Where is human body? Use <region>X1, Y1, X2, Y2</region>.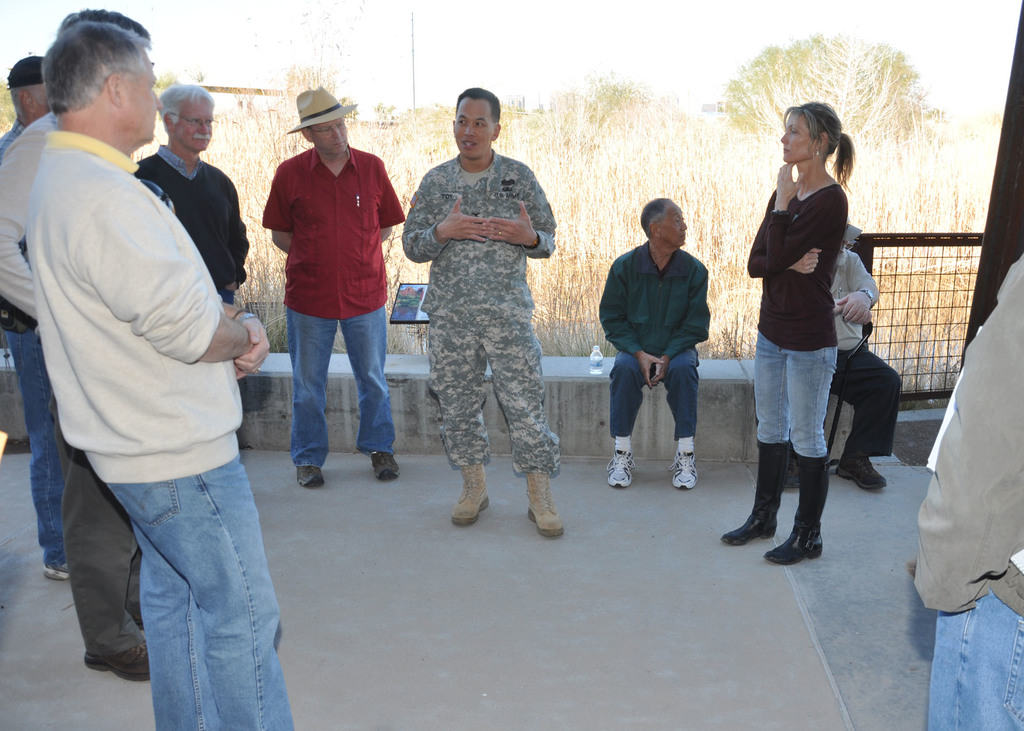
<region>0, 11, 147, 668</region>.
